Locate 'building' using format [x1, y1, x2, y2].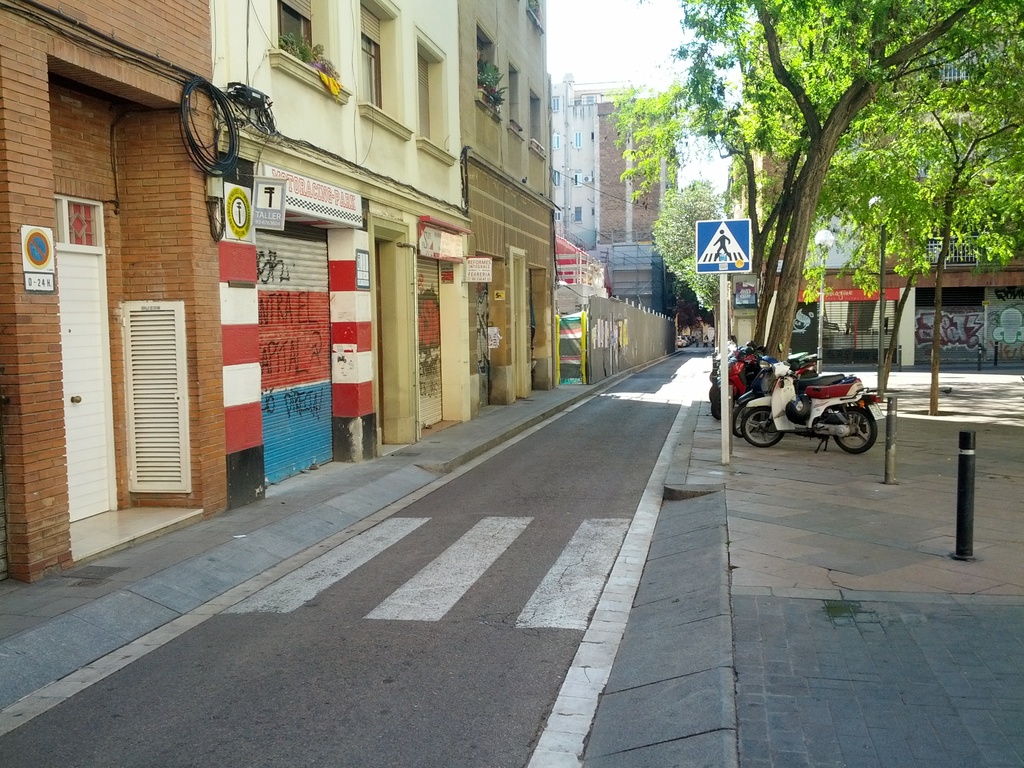
[728, 33, 1023, 369].
